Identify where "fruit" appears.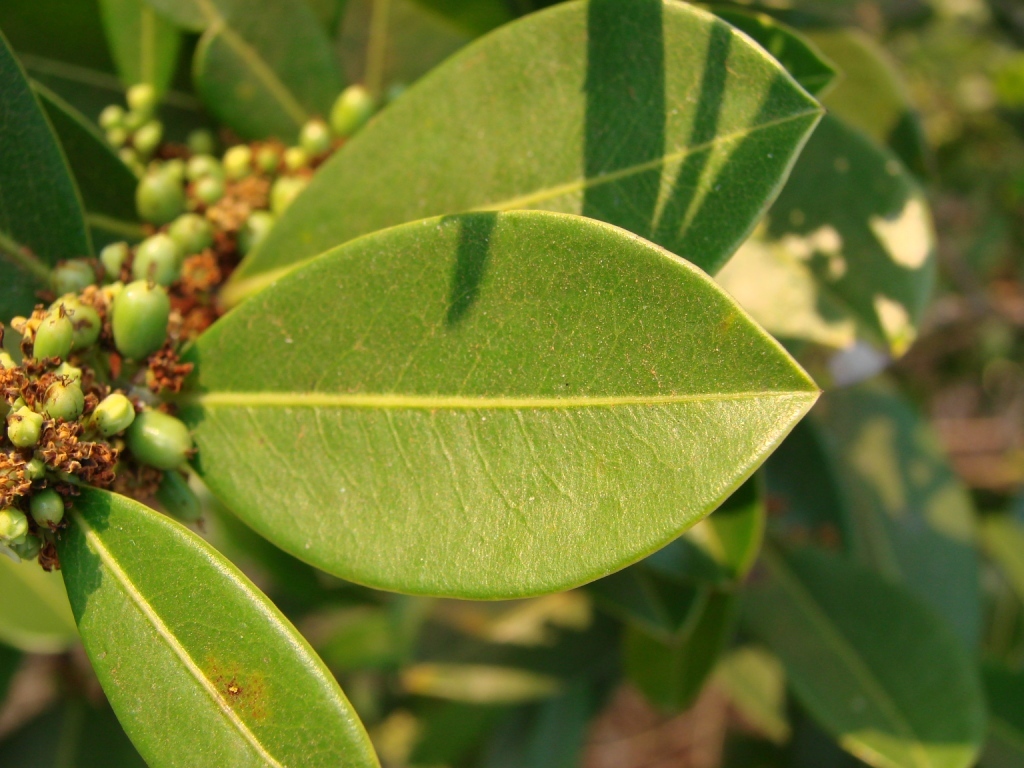
Appears at {"x1": 116, "y1": 276, "x2": 169, "y2": 353}.
